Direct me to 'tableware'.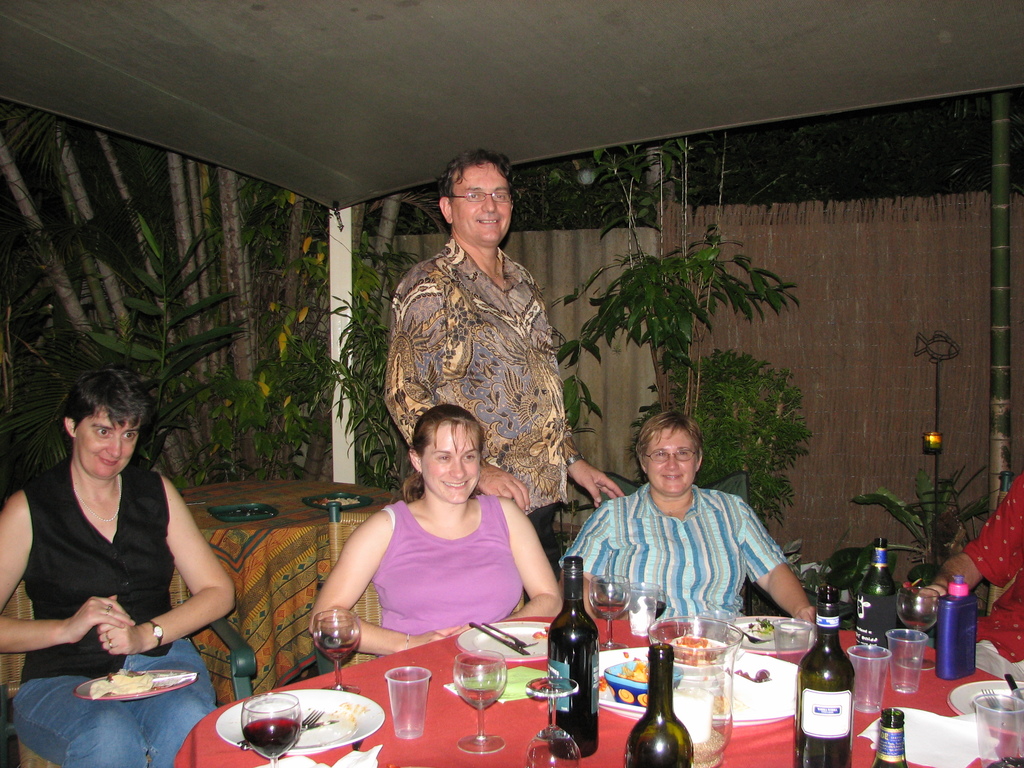
Direction: [left=847, top=648, right=890, bottom=715].
